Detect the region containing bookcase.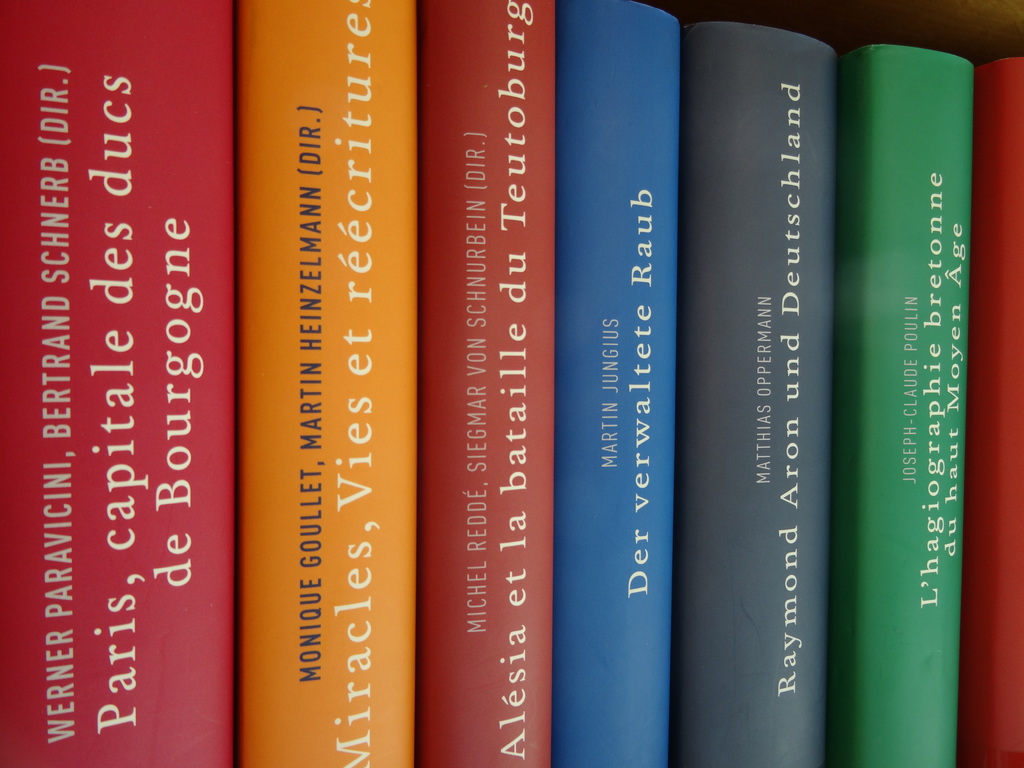
box=[0, 0, 1023, 767].
